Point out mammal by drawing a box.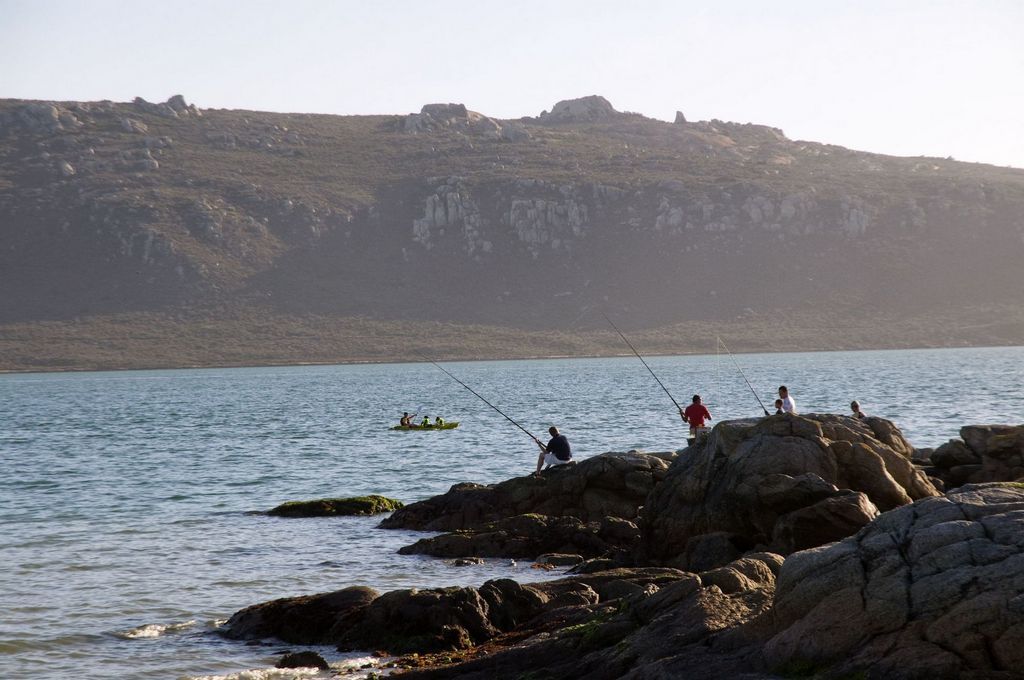
418:414:428:426.
